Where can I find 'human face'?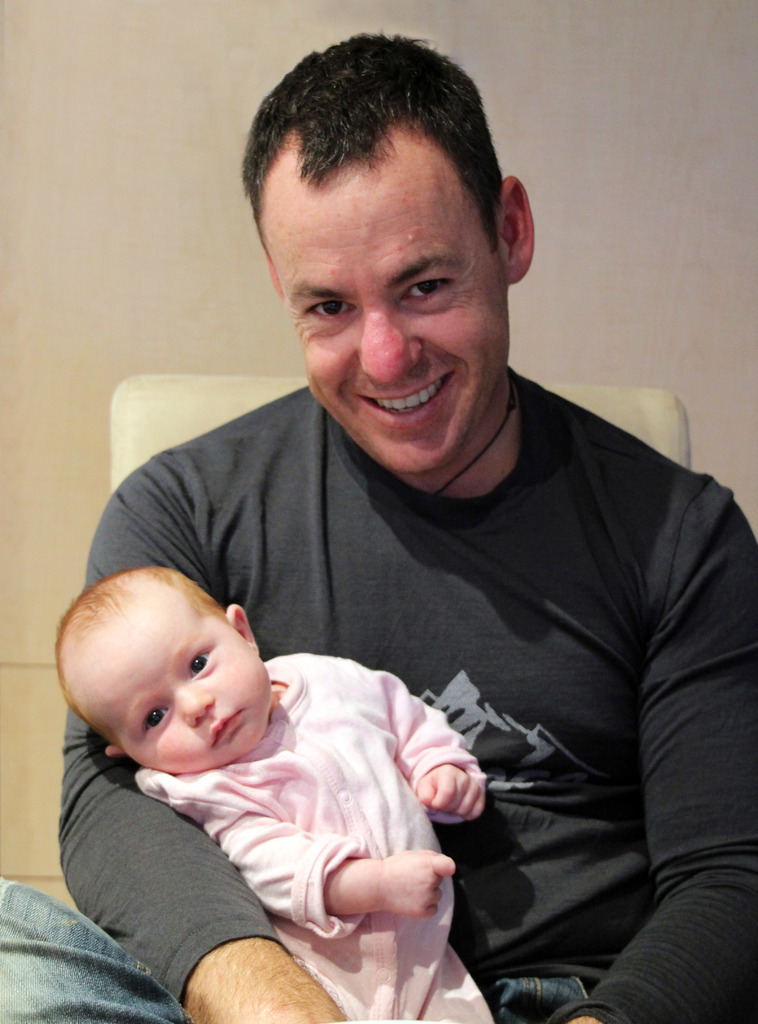
You can find it at {"x1": 108, "y1": 596, "x2": 274, "y2": 769}.
